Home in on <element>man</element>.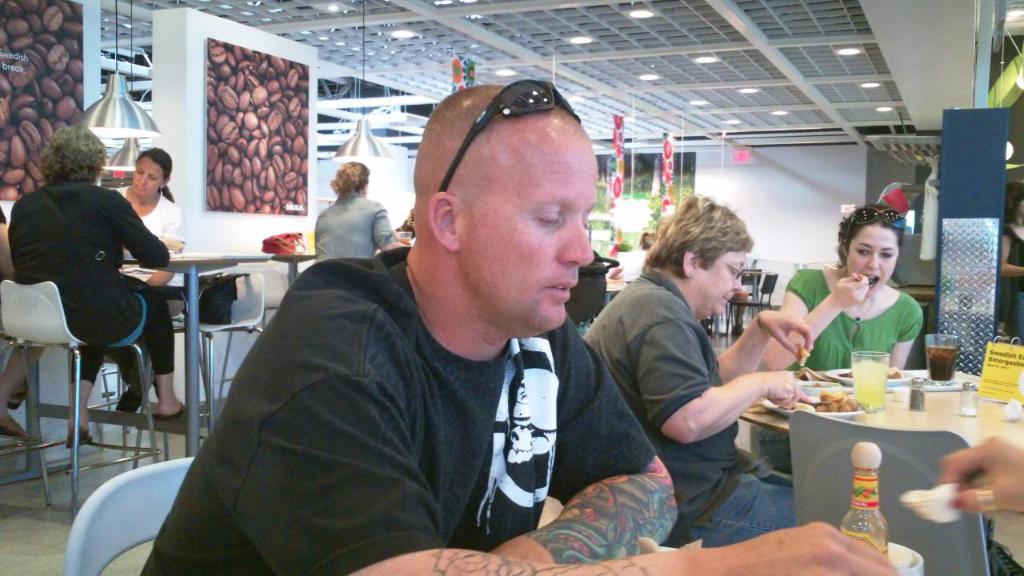
Homed in at (x1=141, y1=79, x2=899, y2=575).
